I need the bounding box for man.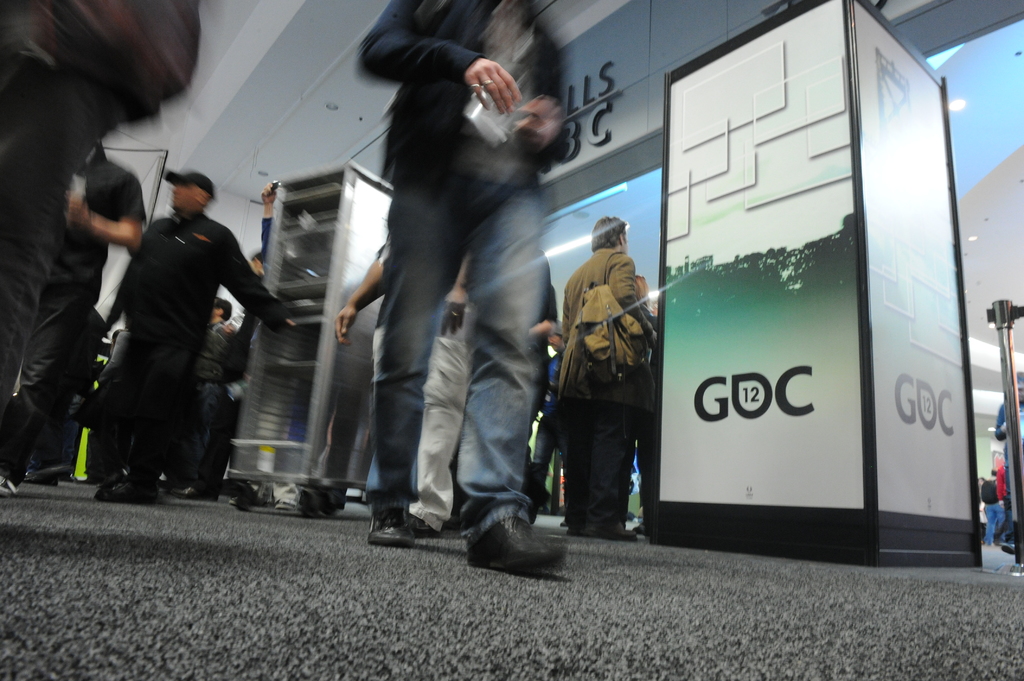
Here it is: Rect(556, 217, 657, 541).
